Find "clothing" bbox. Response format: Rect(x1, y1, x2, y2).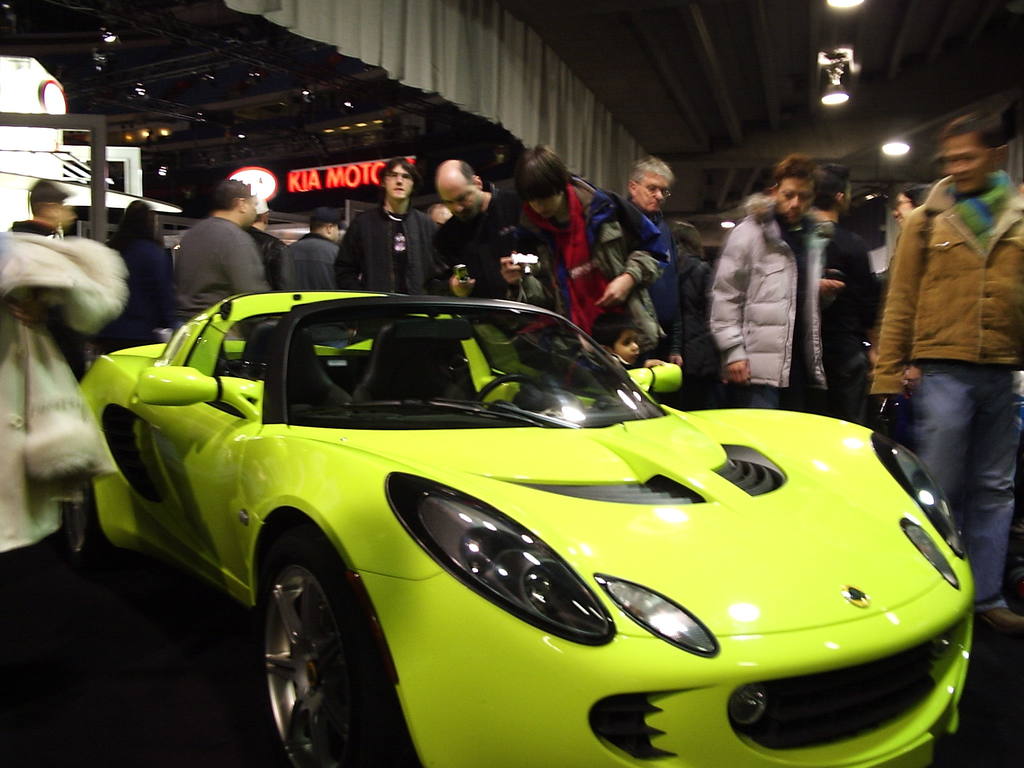
Rect(632, 203, 671, 252).
